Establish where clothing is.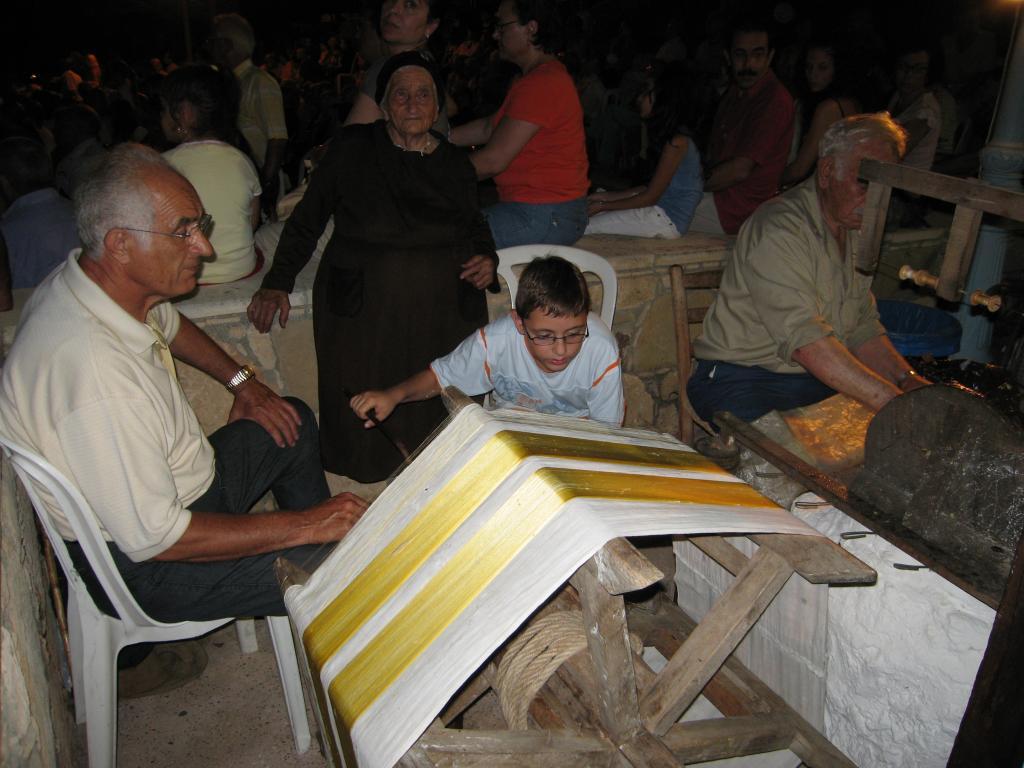
Established at l=254, t=115, r=491, b=482.
